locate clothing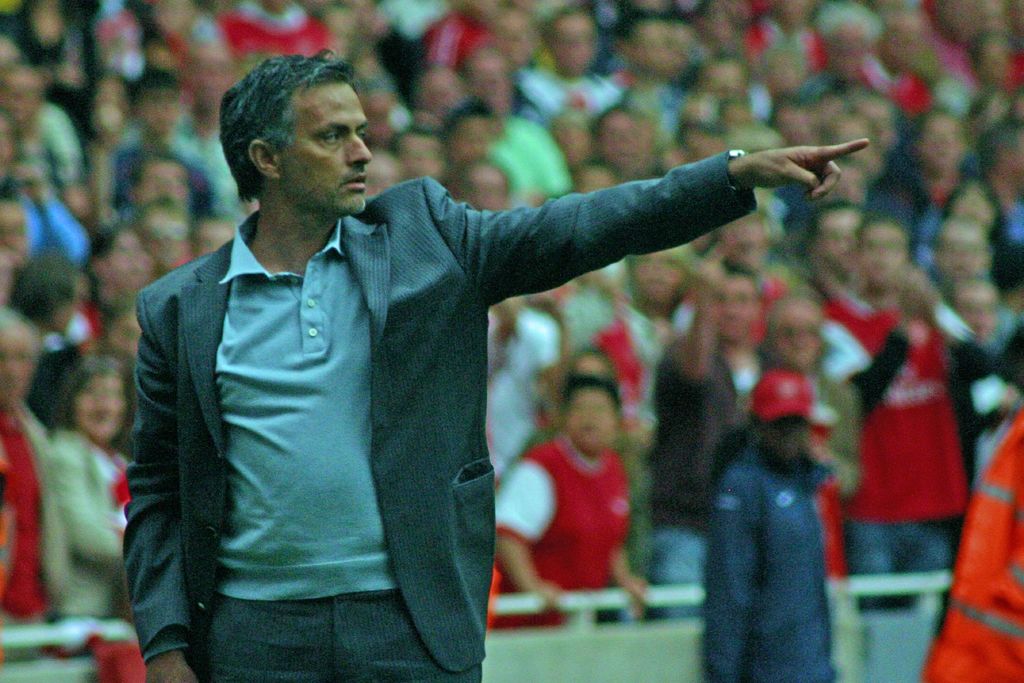
left=0, top=397, right=52, bottom=609
